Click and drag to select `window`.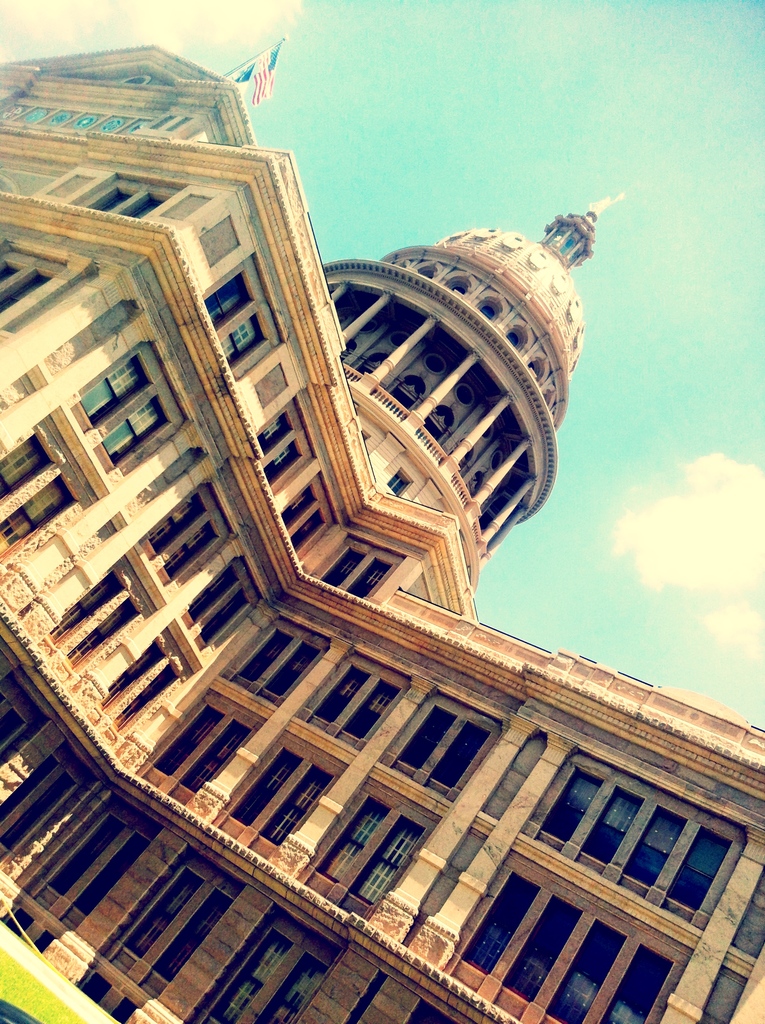
Selection: <box>319,549,396,602</box>.
